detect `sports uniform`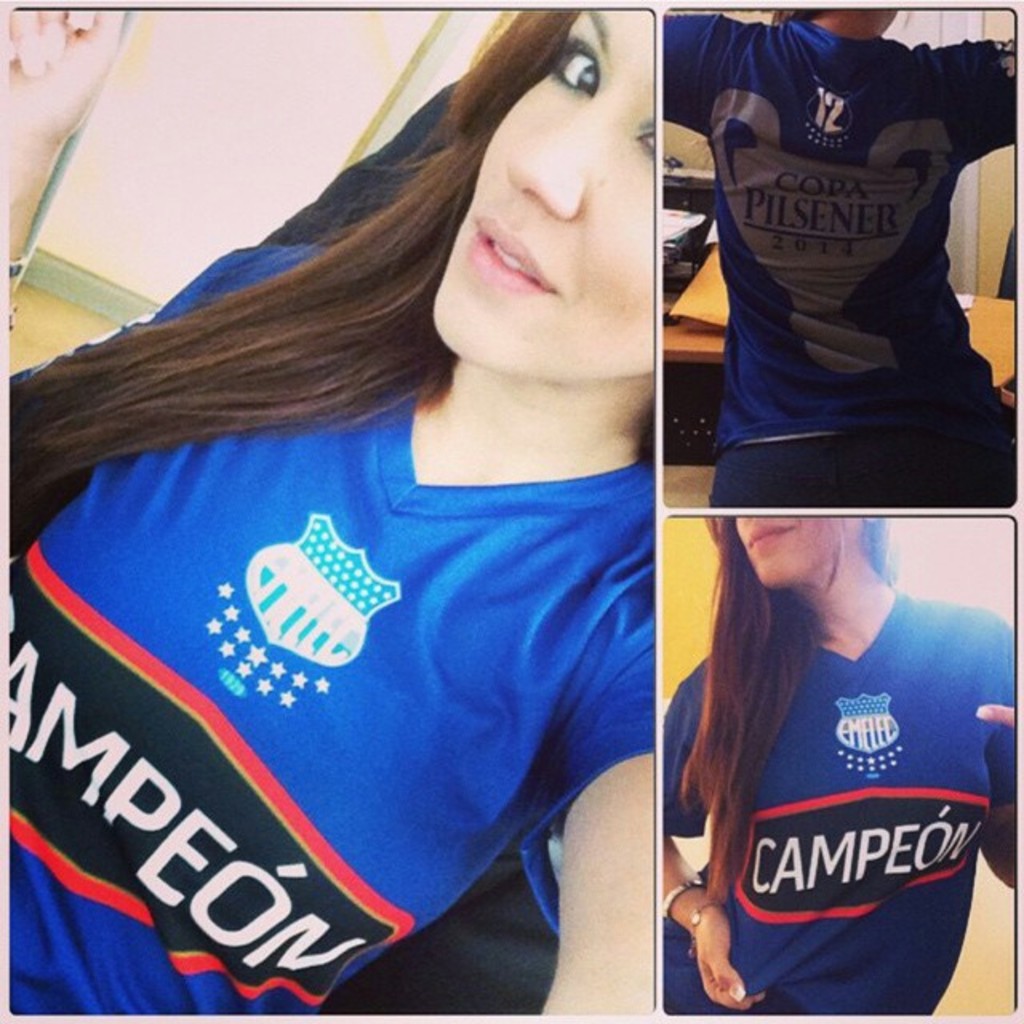
Rect(0, 242, 662, 1011)
